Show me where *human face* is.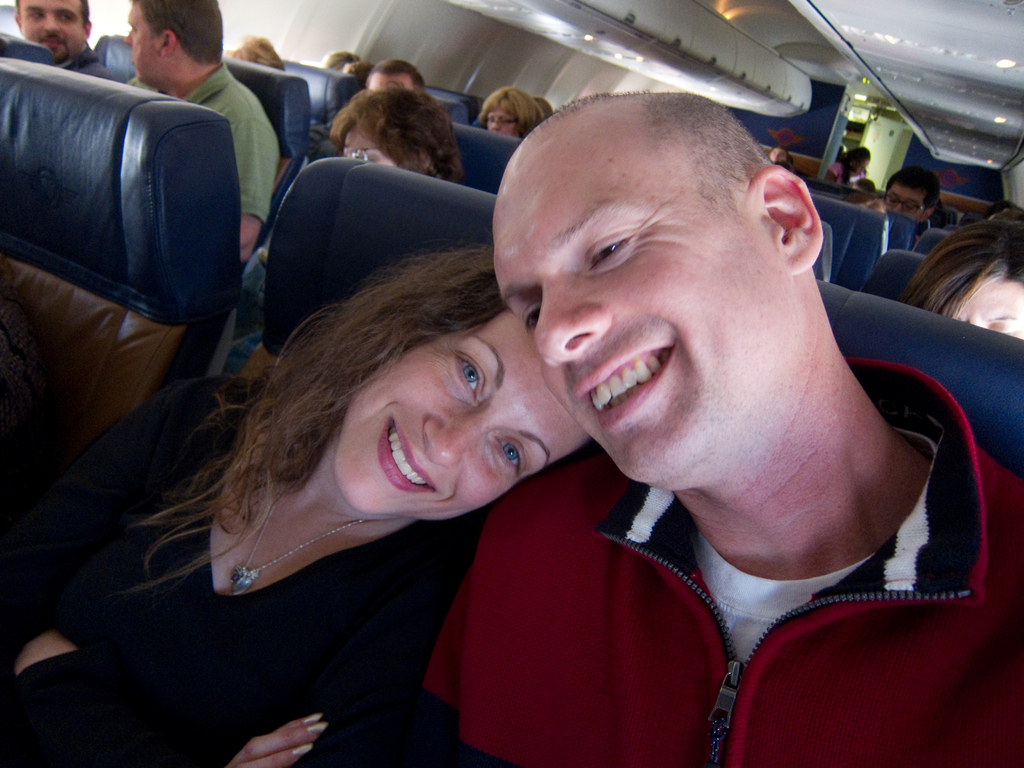
*human face* is at select_region(492, 145, 792, 473).
